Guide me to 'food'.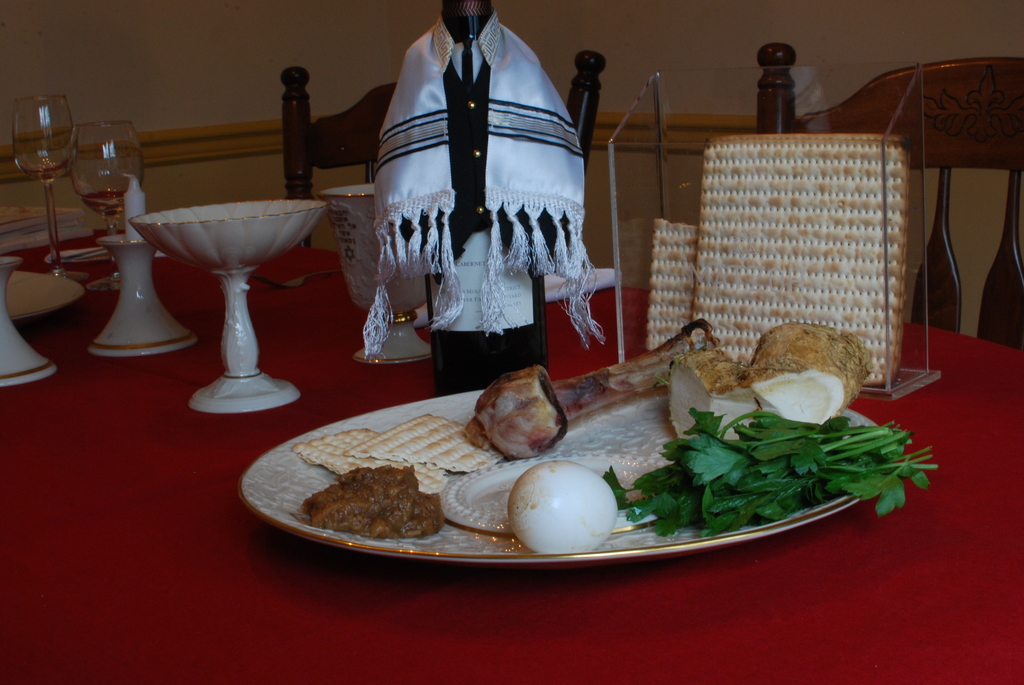
Guidance: box(511, 466, 618, 549).
